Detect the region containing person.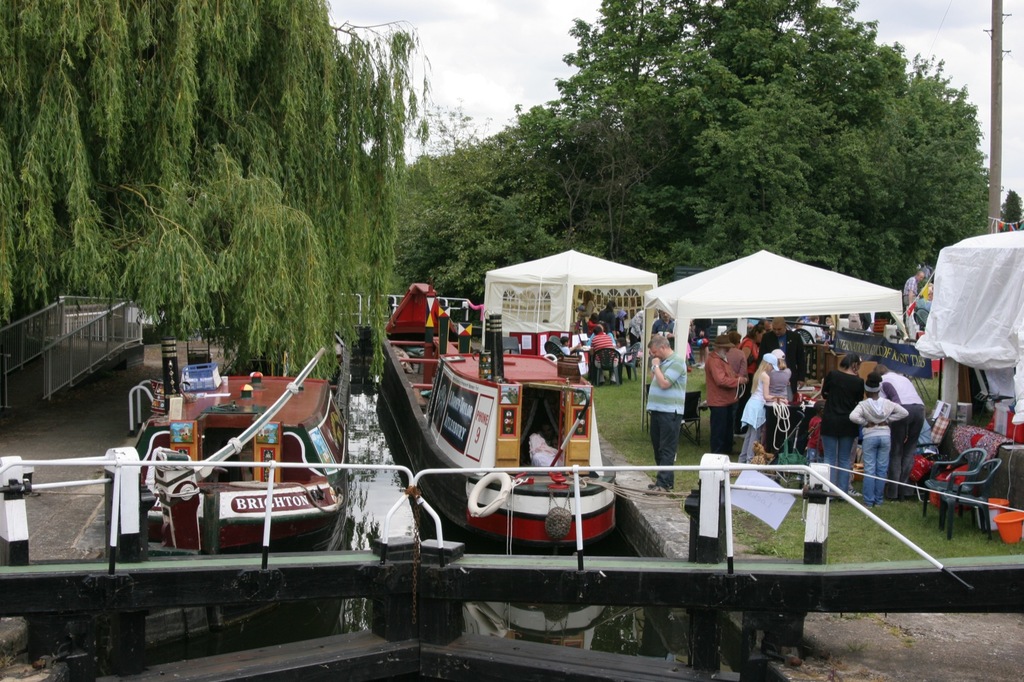
left=641, top=329, right=693, bottom=492.
